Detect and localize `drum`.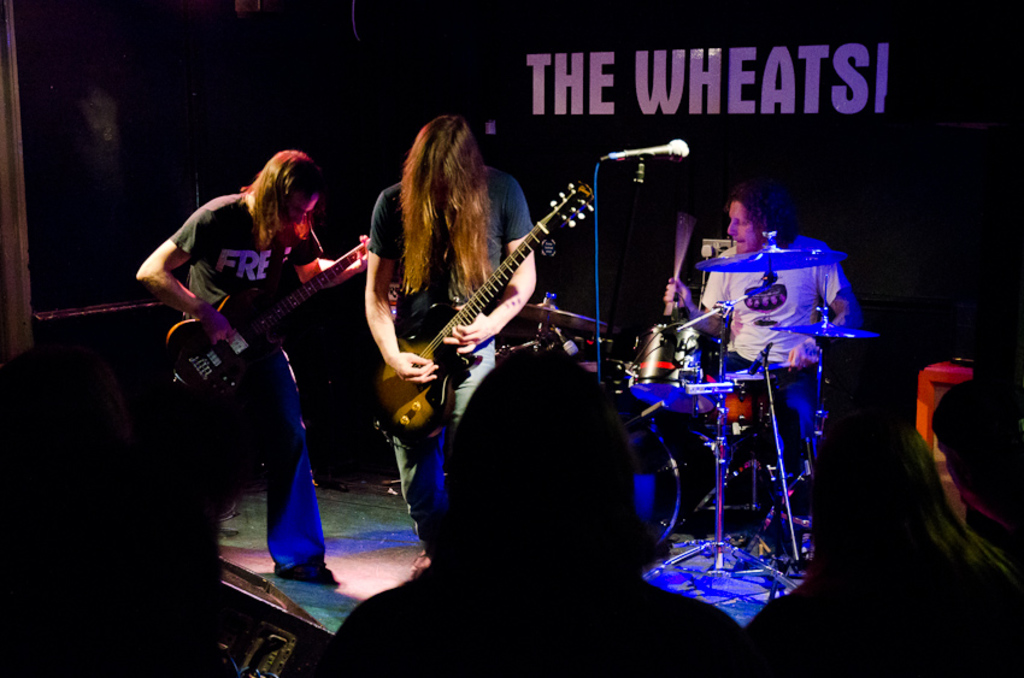
Localized at bbox=[640, 325, 706, 384].
